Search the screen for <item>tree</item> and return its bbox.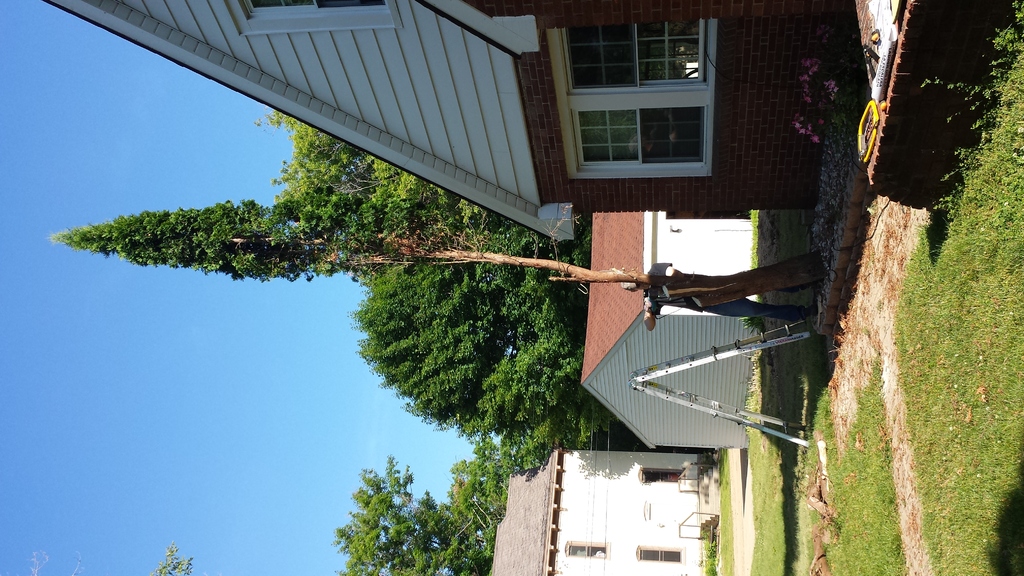
Found: Rect(355, 222, 590, 446).
